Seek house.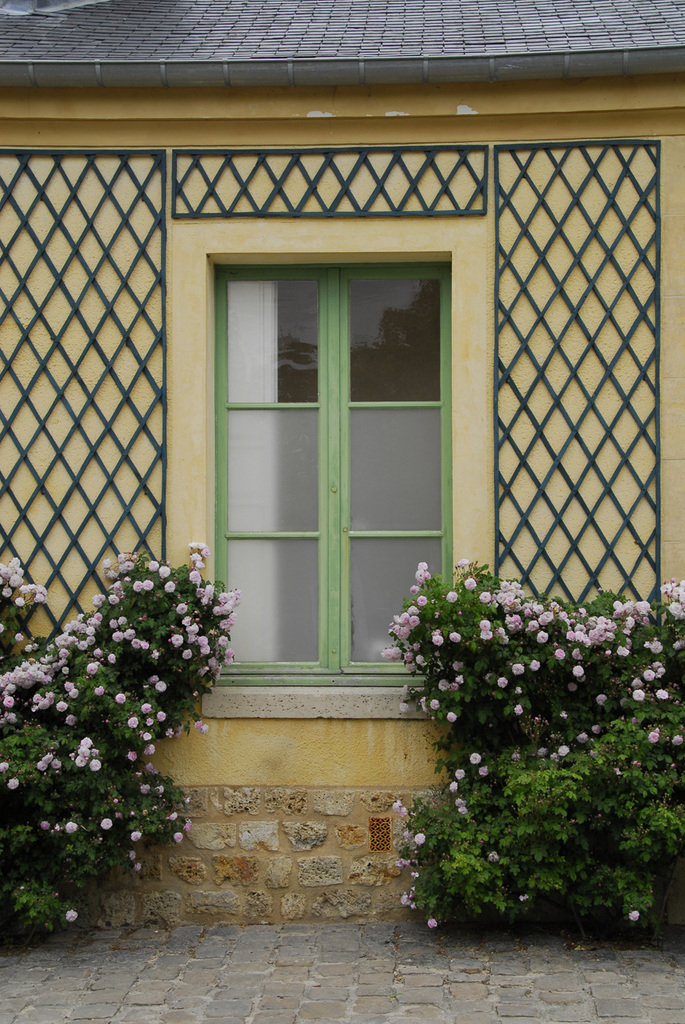
bbox=(0, 0, 684, 913).
